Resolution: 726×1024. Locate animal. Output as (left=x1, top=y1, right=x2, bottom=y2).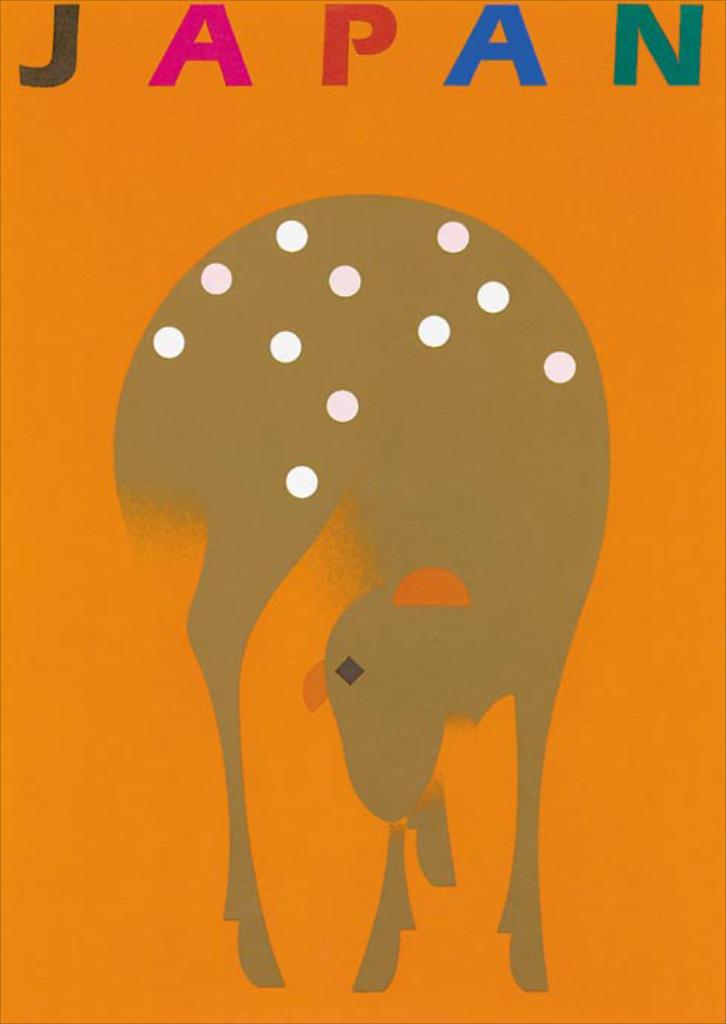
(left=124, top=188, right=622, bottom=999).
